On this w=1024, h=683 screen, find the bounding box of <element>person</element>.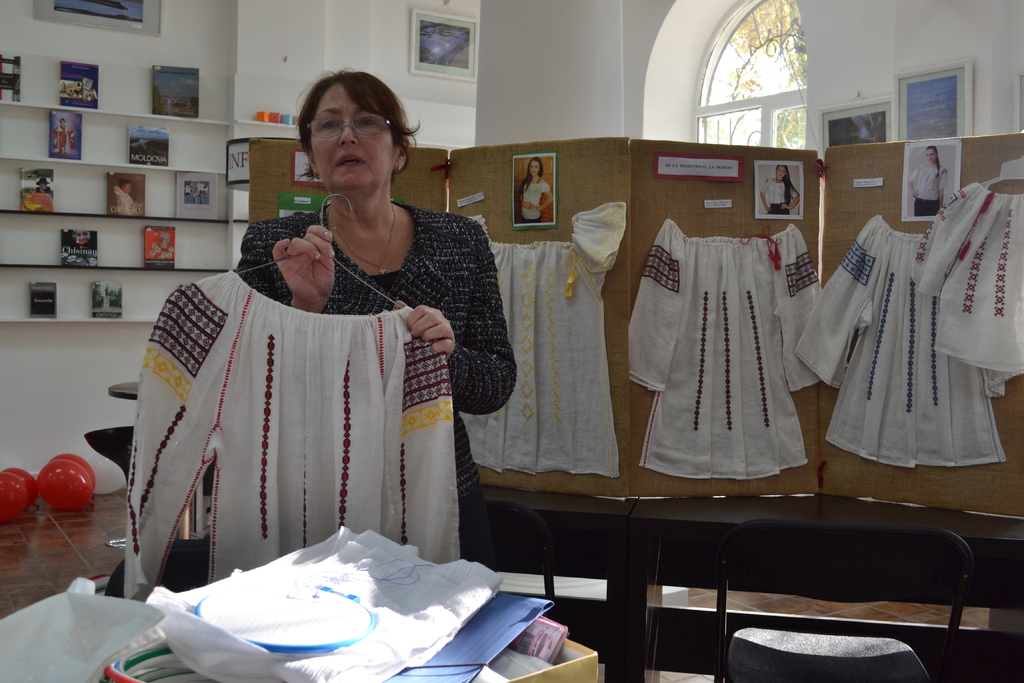
Bounding box: bbox=[26, 177, 51, 195].
